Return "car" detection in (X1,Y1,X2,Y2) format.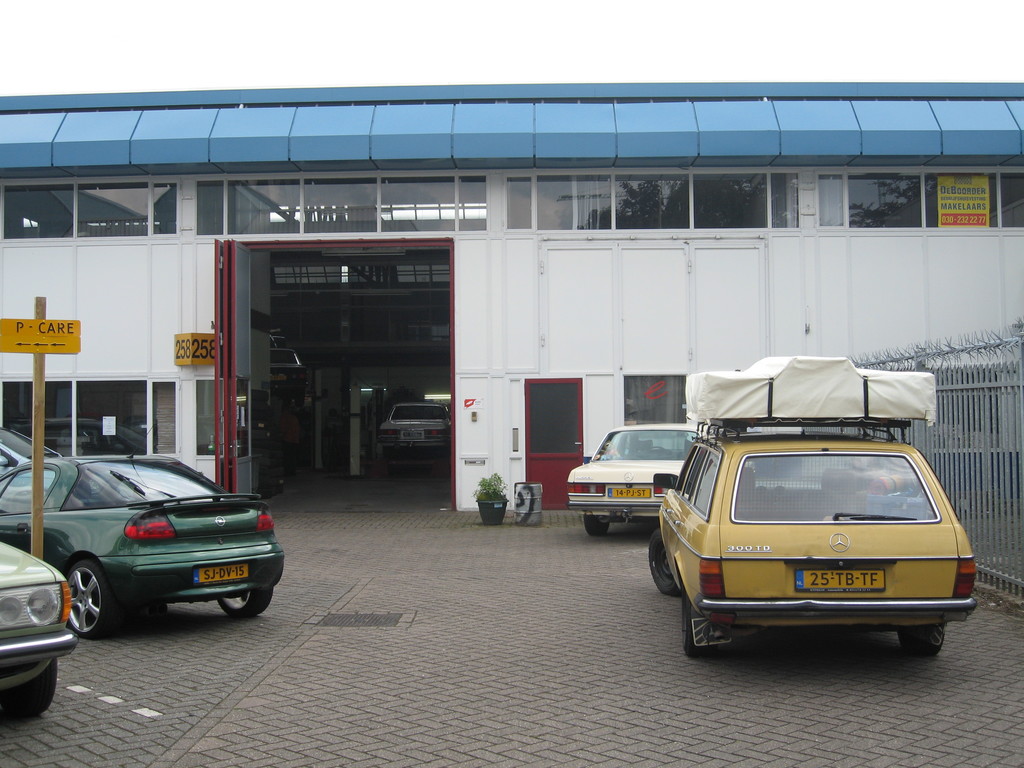
(568,417,724,540).
